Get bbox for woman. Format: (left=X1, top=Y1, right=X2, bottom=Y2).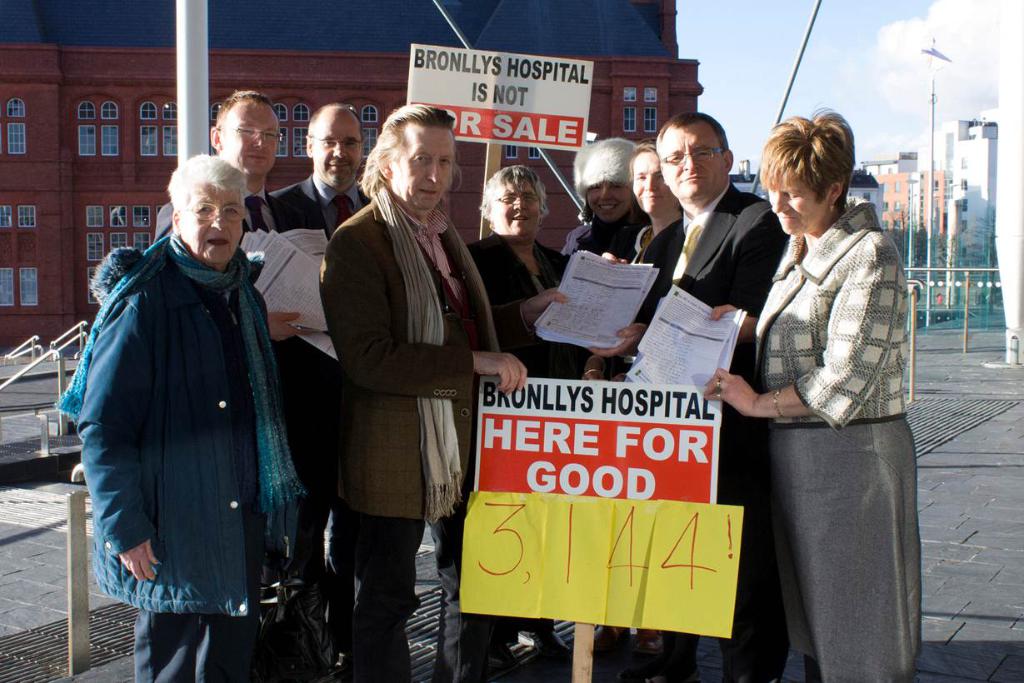
(left=52, top=153, right=309, bottom=682).
